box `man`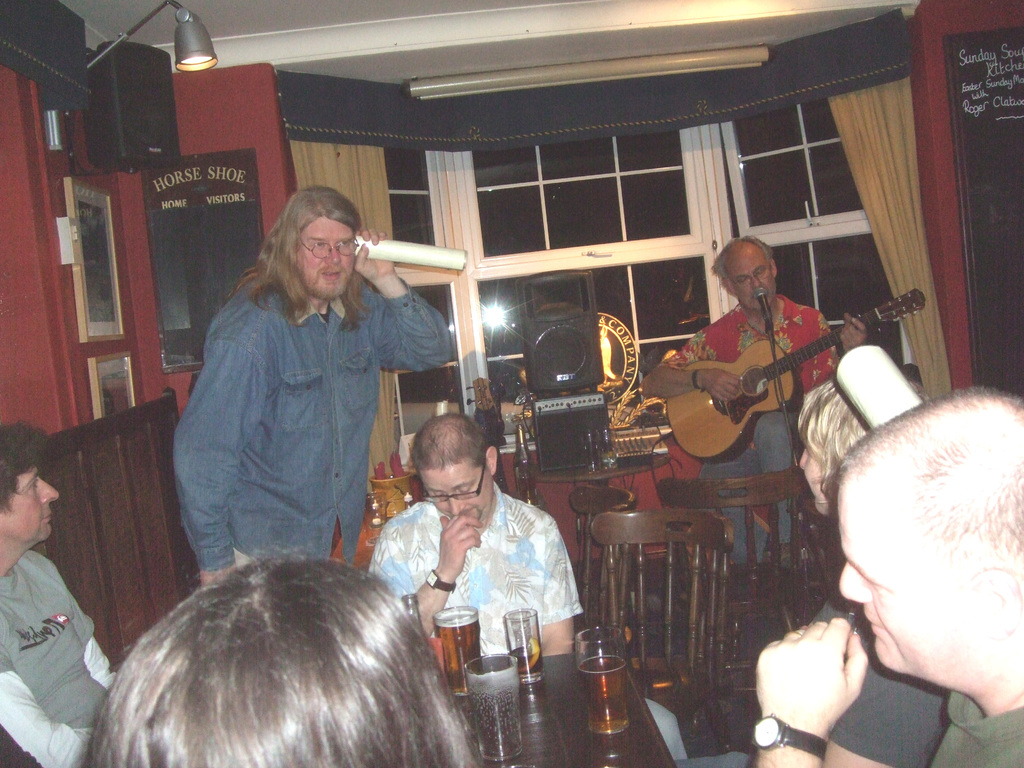
box=[175, 188, 454, 586]
